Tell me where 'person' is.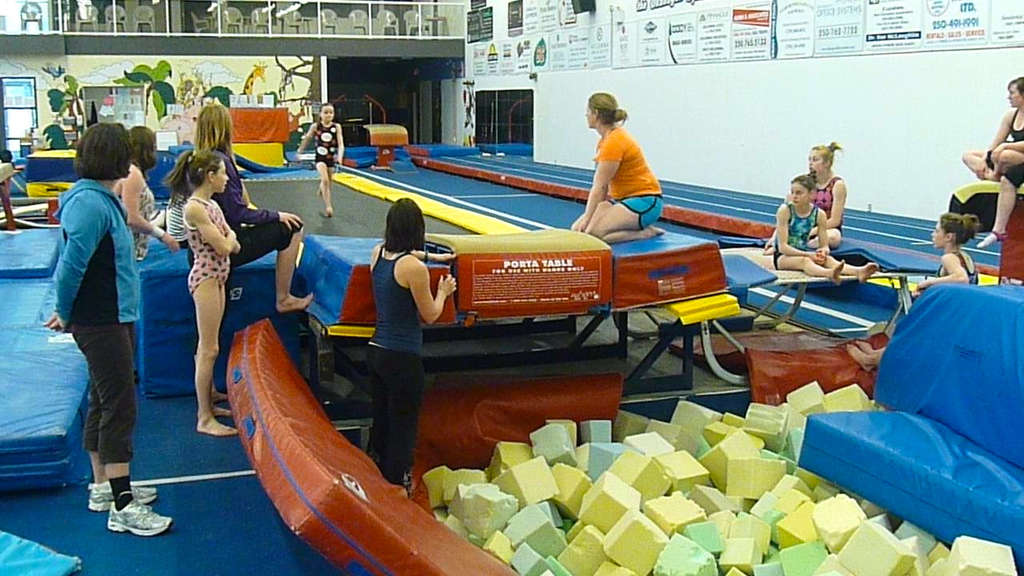
'person' is at <region>762, 140, 846, 248</region>.
